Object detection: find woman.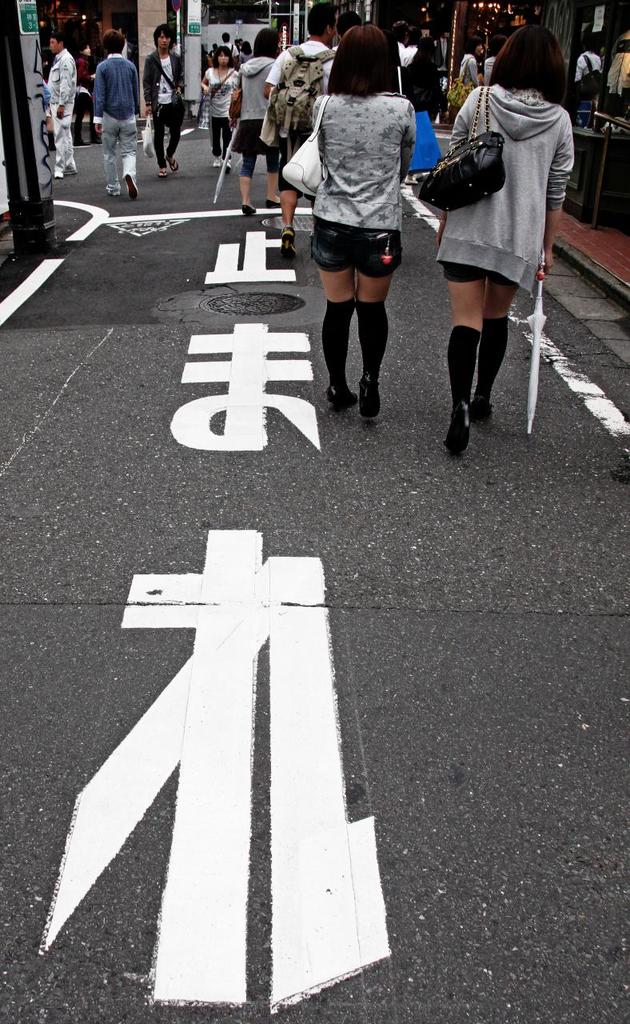
421 35 573 431.
